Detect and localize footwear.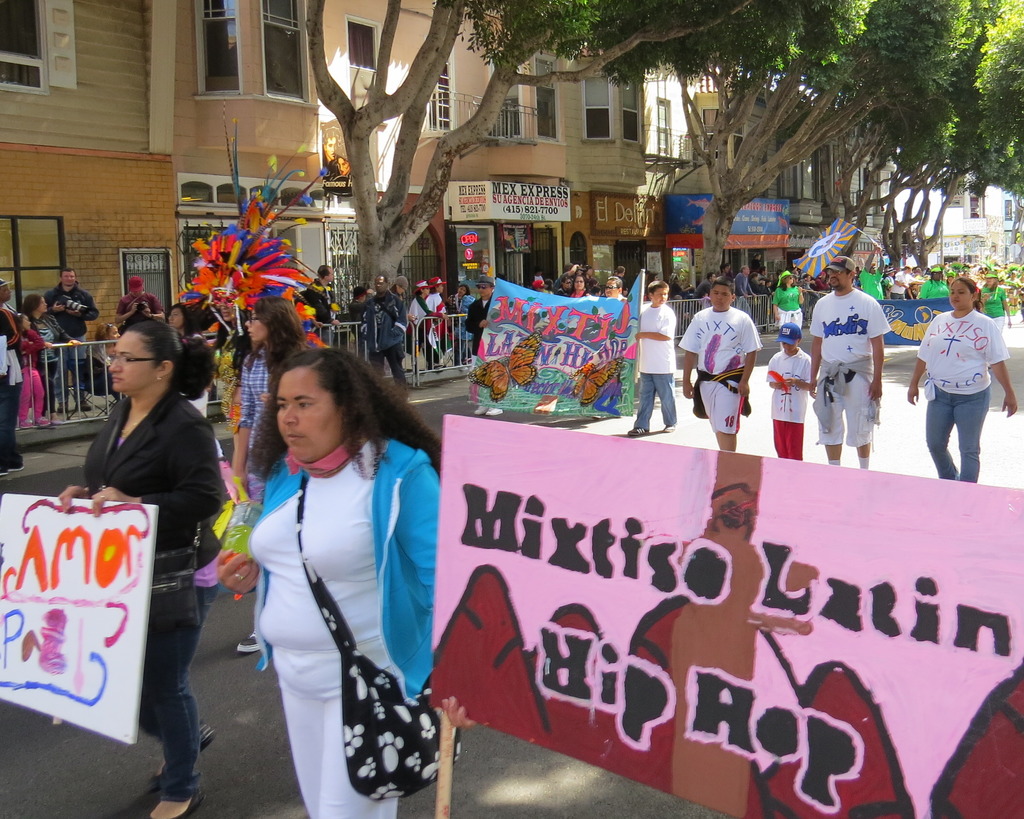
Localized at box=[152, 719, 216, 777].
